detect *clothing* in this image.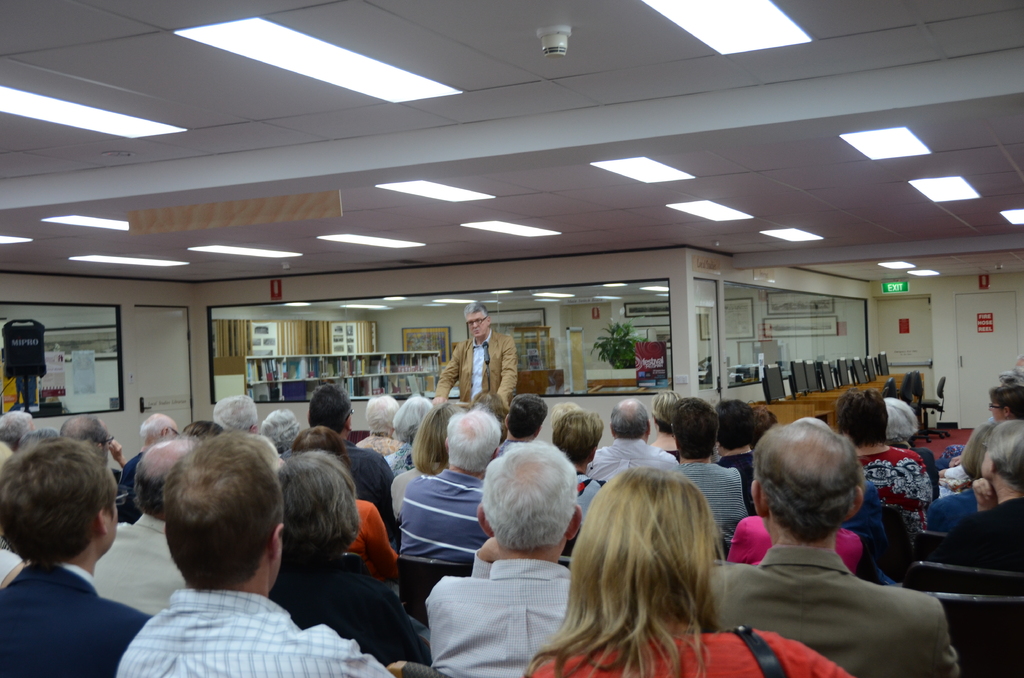
Detection: {"left": 0, "top": 566, "right": 154, "bottom": 677}.
